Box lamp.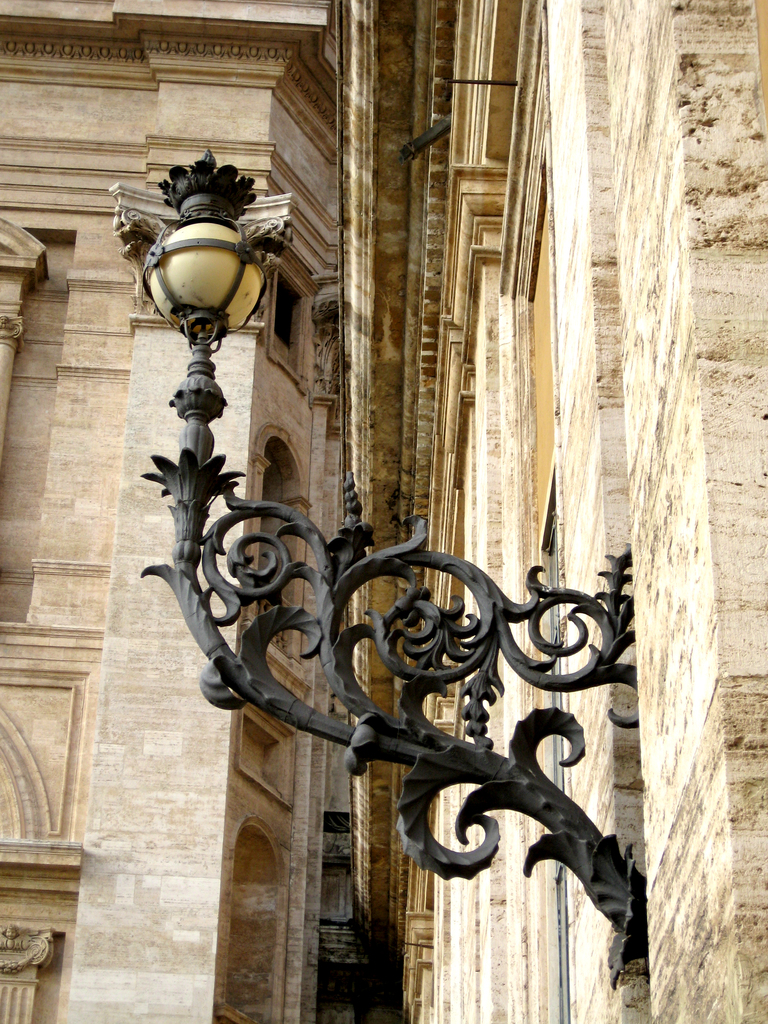
<region>143, 148, 650, 988</region>.
